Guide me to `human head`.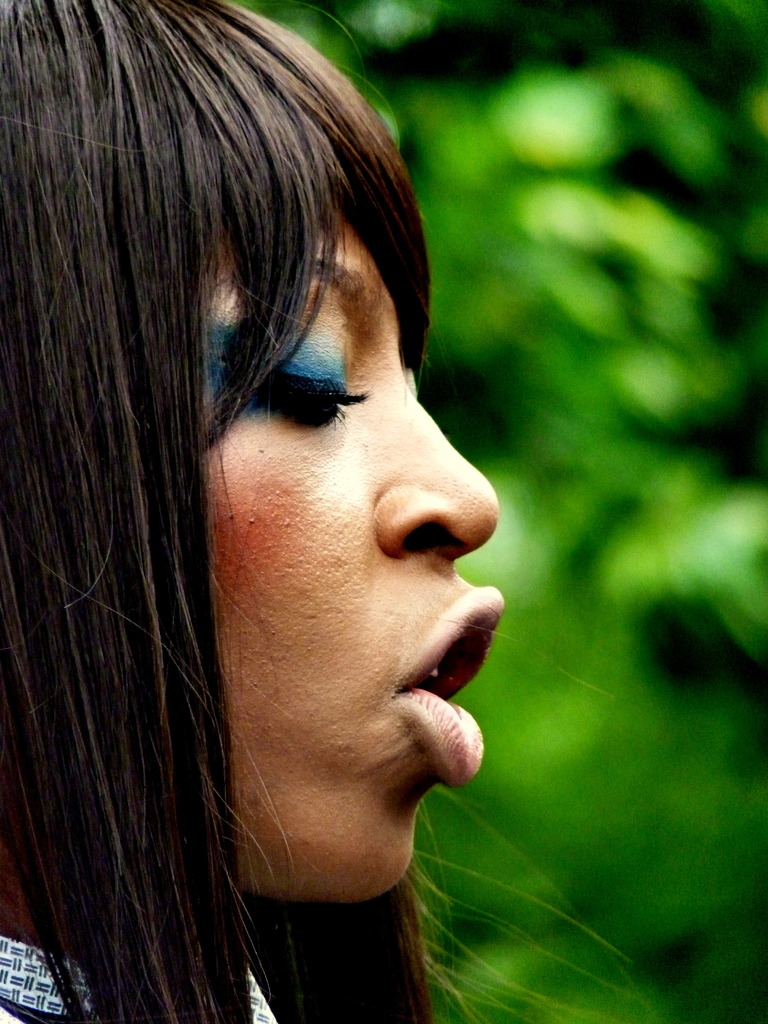
Guidance: crop(164, 159, 499, 845).
